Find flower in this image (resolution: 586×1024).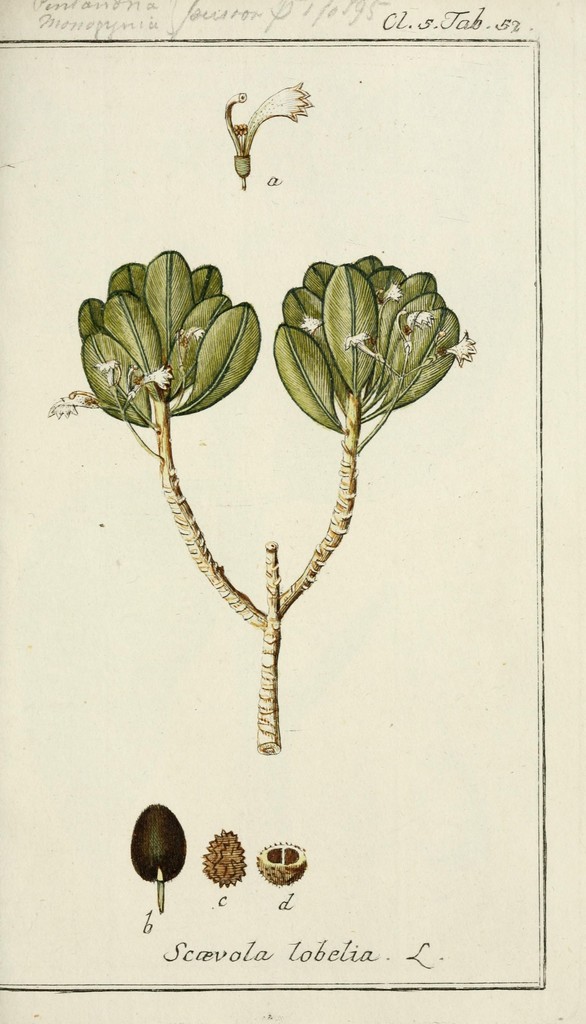
l=225, t=80, r=309, b=178.
